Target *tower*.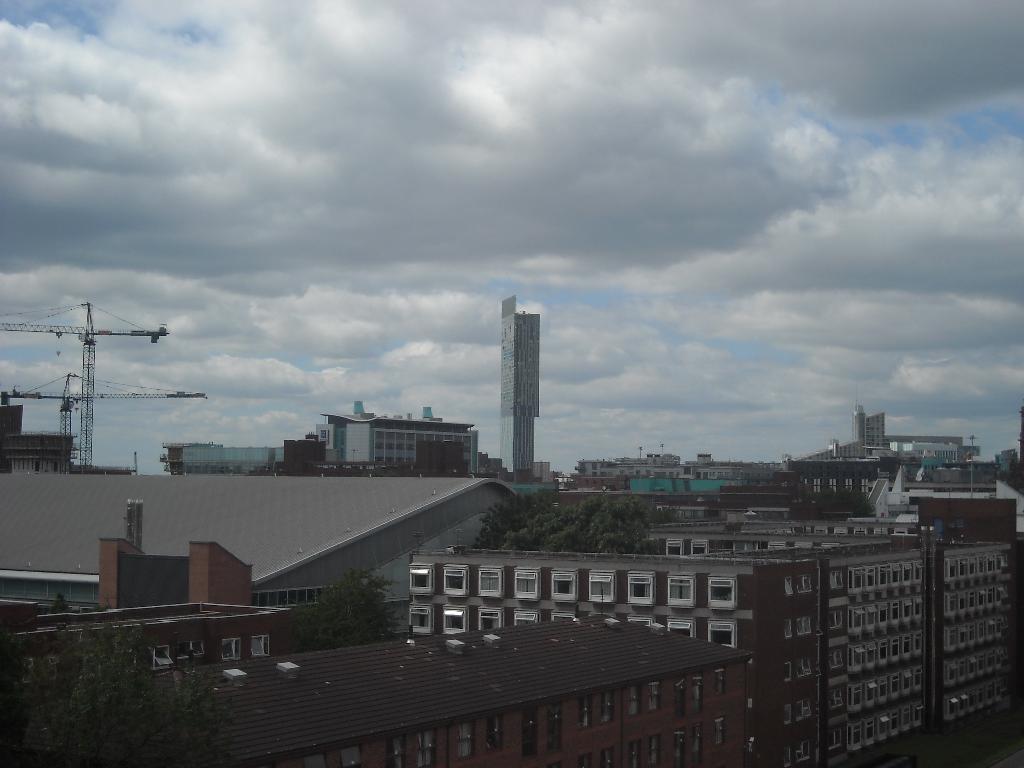
Target region: region(0, 401, 135, 479).
